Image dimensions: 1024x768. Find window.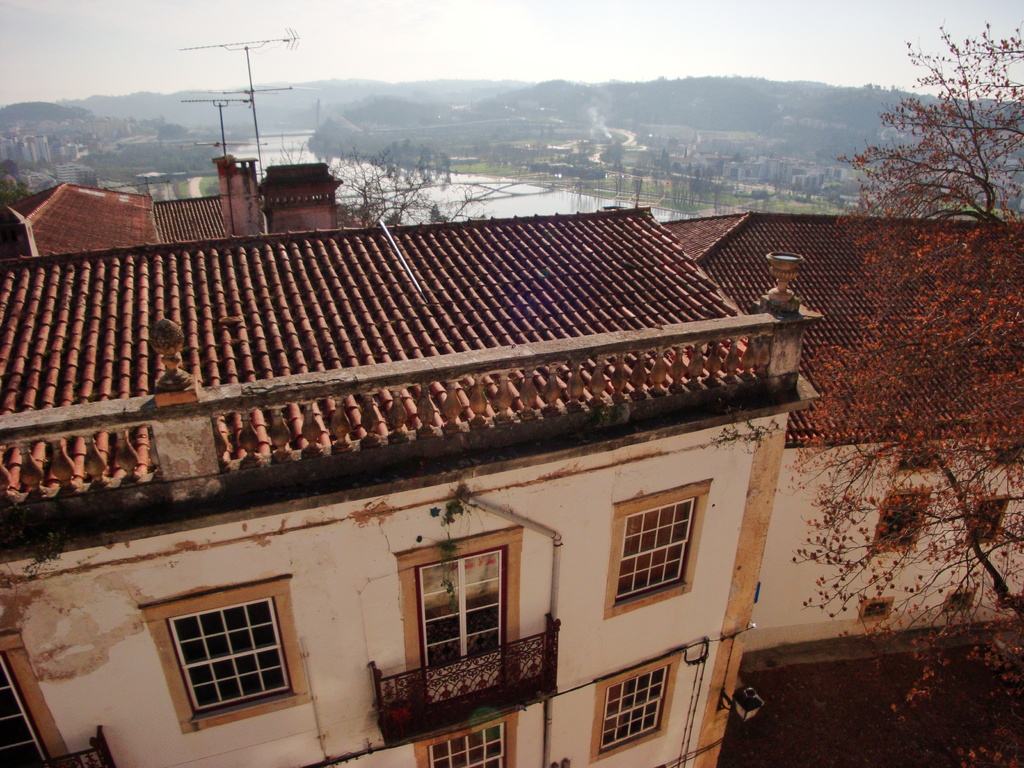
(966,493,1009,549).
